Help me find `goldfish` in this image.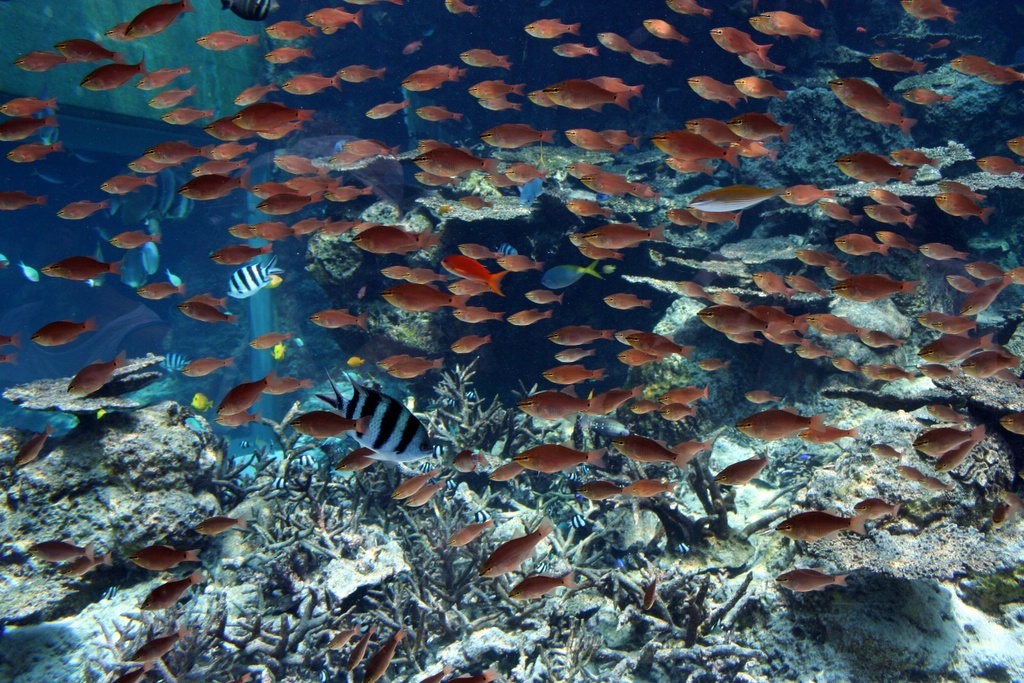
Found it: pyautogui.locateOnScreen(657, 401, 697, 424).
